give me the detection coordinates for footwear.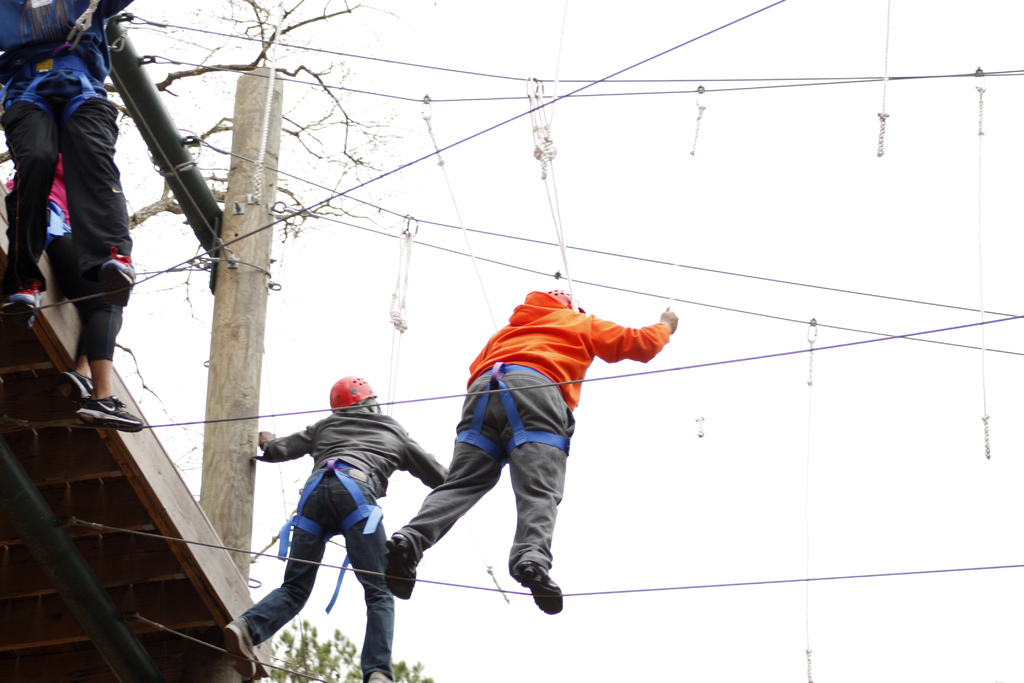
517 563 564 613.
